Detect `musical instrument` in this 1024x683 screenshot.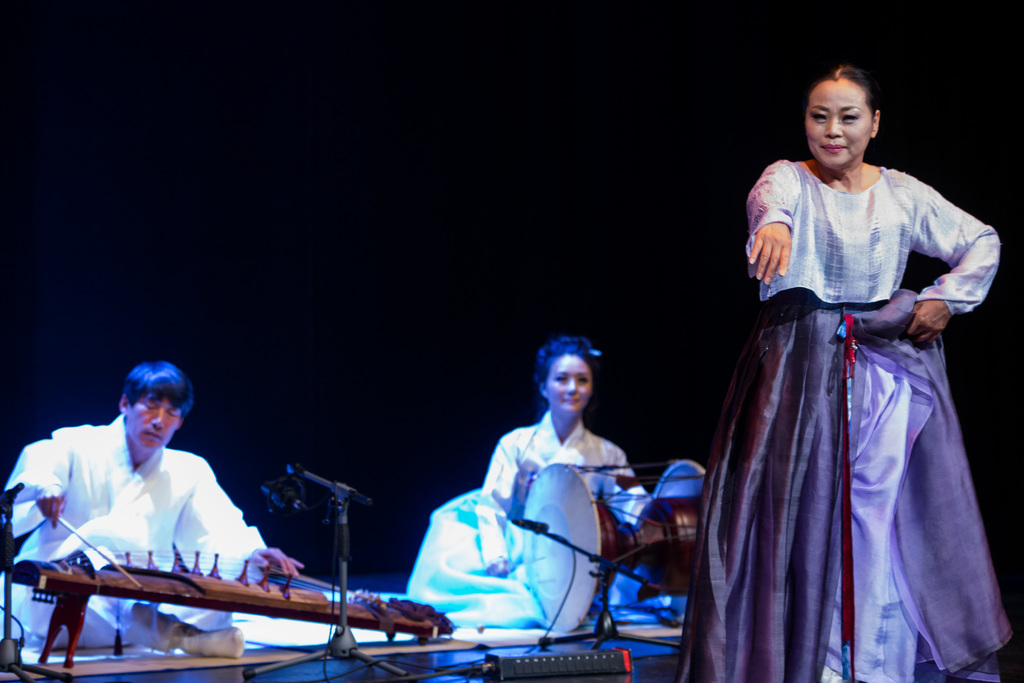
Detection: (x1=4, y1=508, x2=455, y2=672).
